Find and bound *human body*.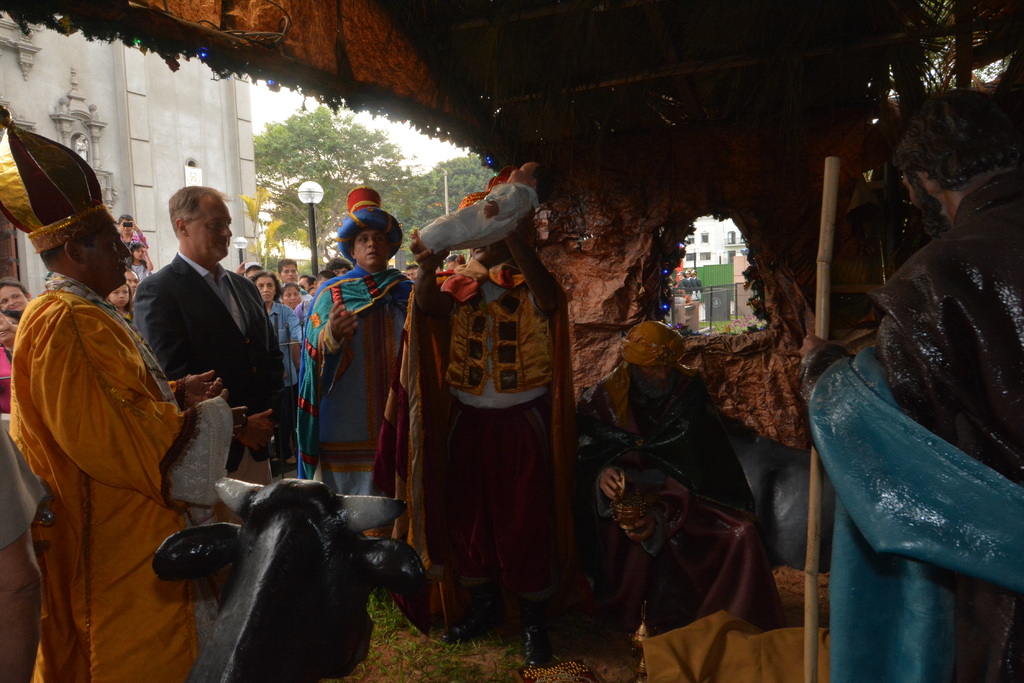
Bound: x1=297, y1=263, x2=413, y2=541.
